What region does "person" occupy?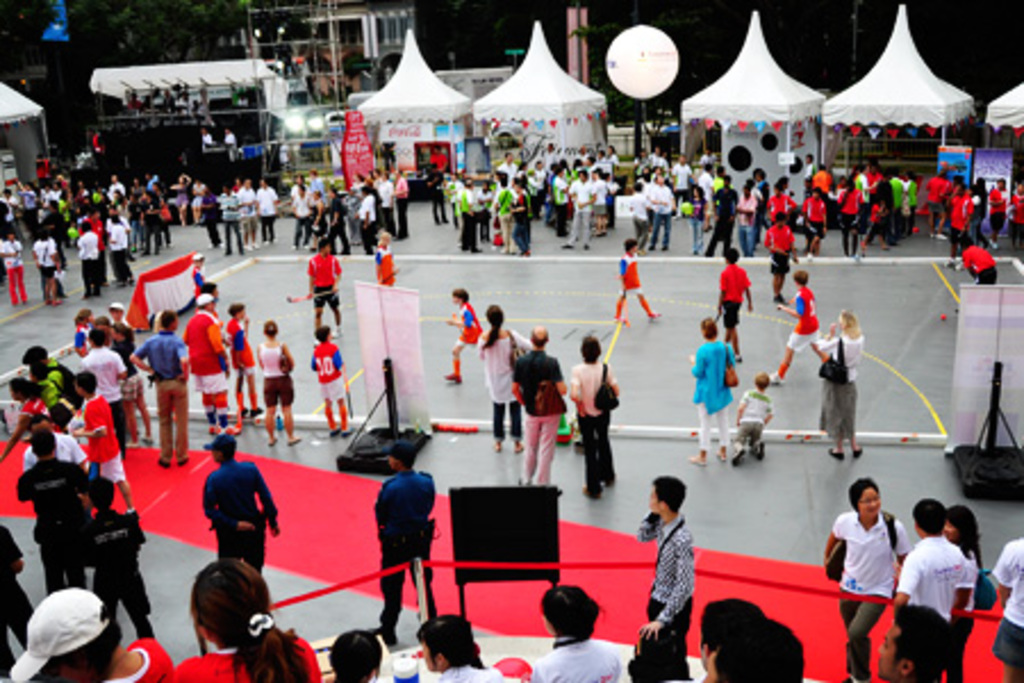
BBox(0, 367, 66, 471).
